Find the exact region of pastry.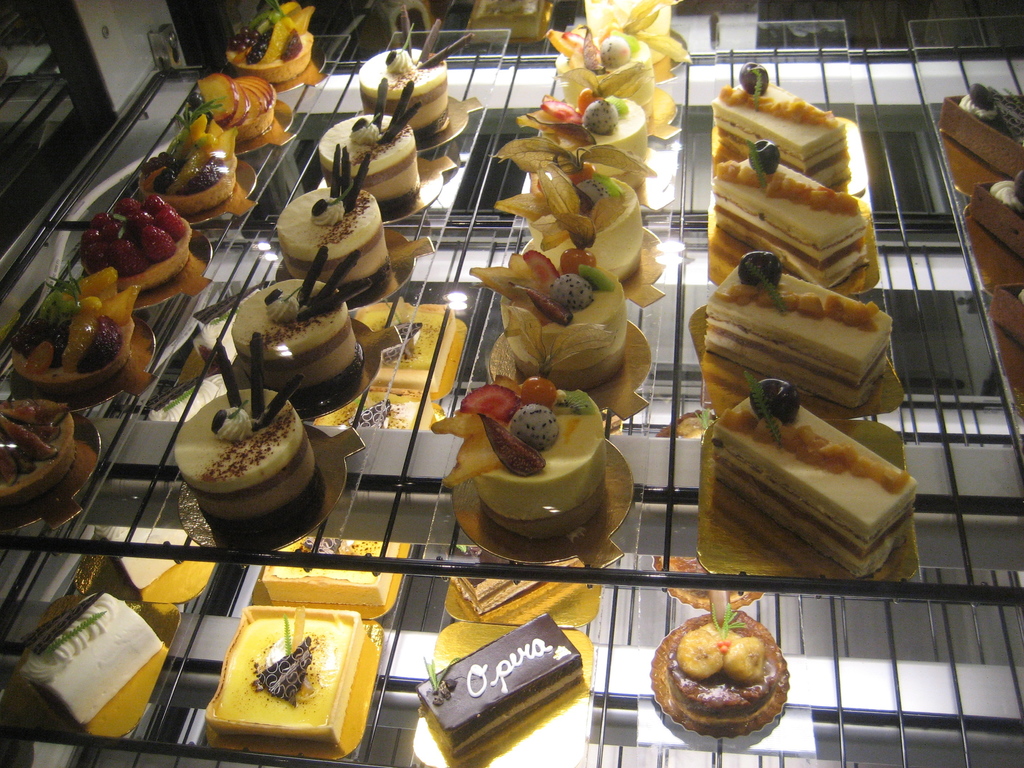
Exact region: [x1=74, y1=193, x2=190, y2=291].
